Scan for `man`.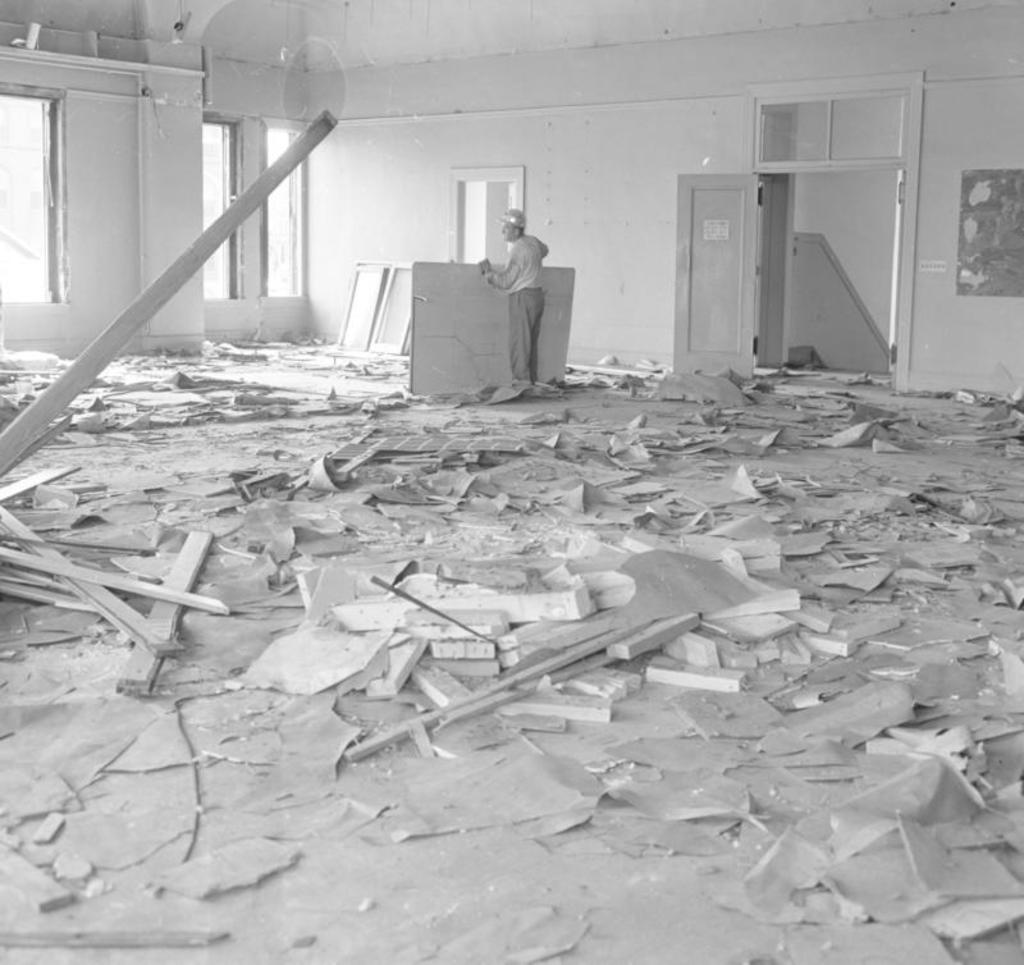
Scan result: [472,210,572,387].
